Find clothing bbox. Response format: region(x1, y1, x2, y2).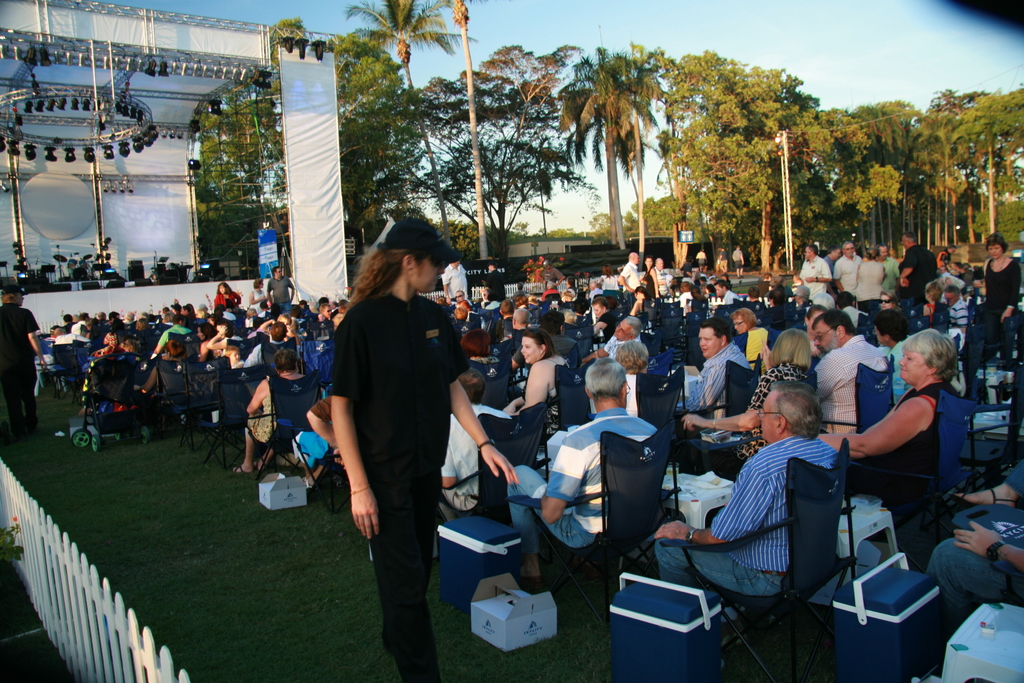
region(440, 265, 470, 299).
